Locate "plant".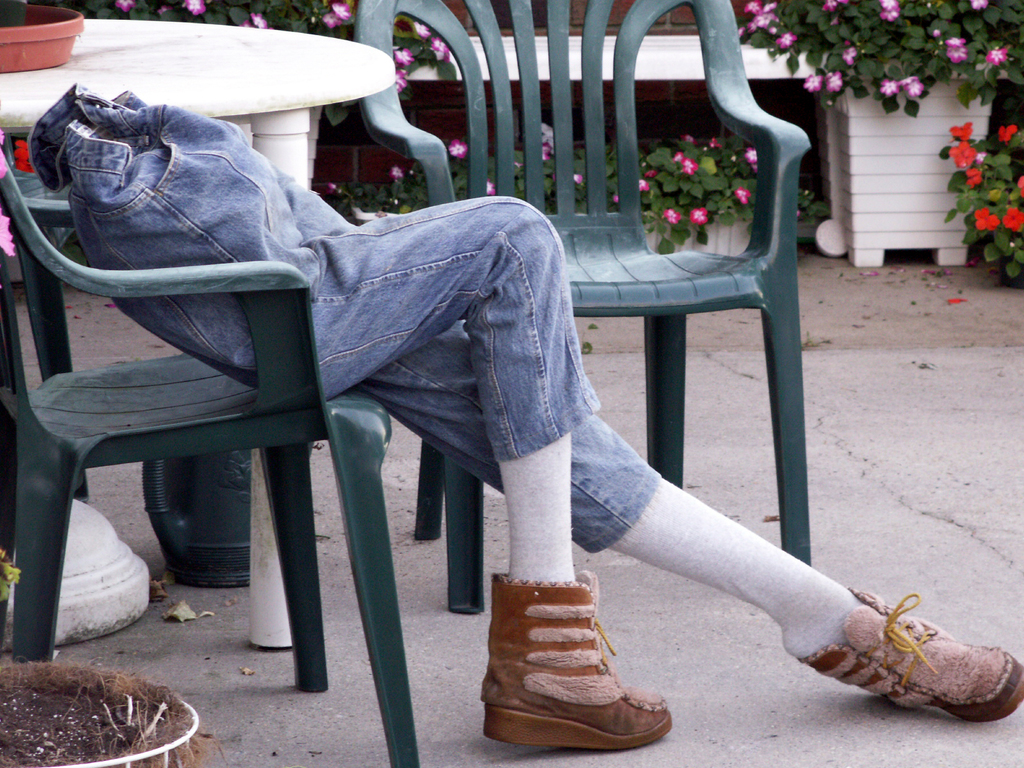
Bounding box: box(936, 118, 1023, 281).
